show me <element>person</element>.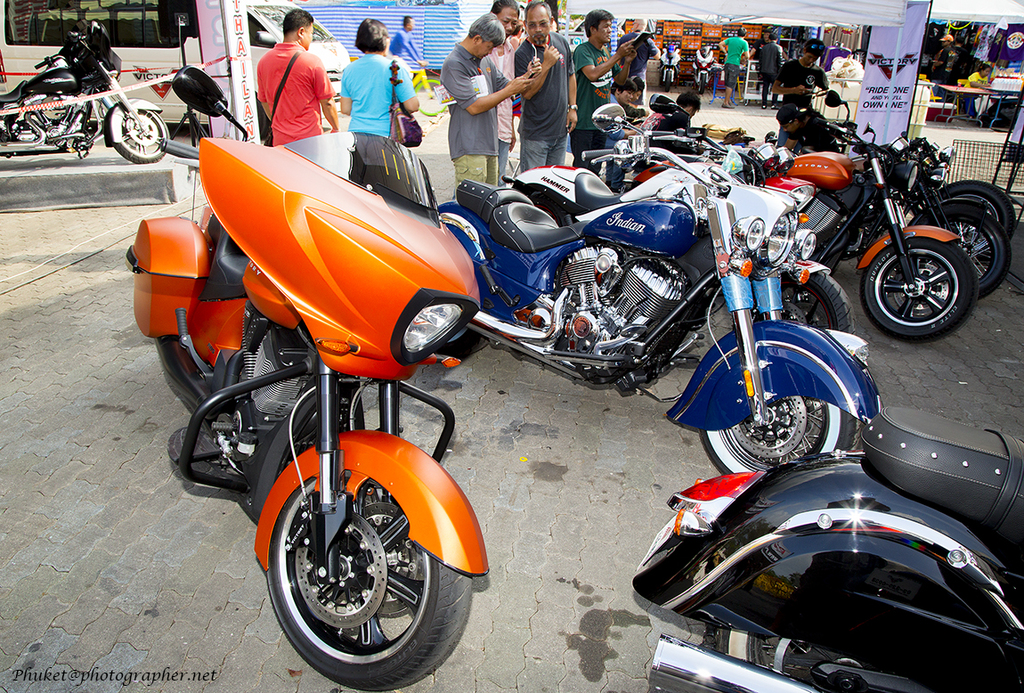
<element>person</element> is here: x1=489 y1=0 x2=526 y2=180.
